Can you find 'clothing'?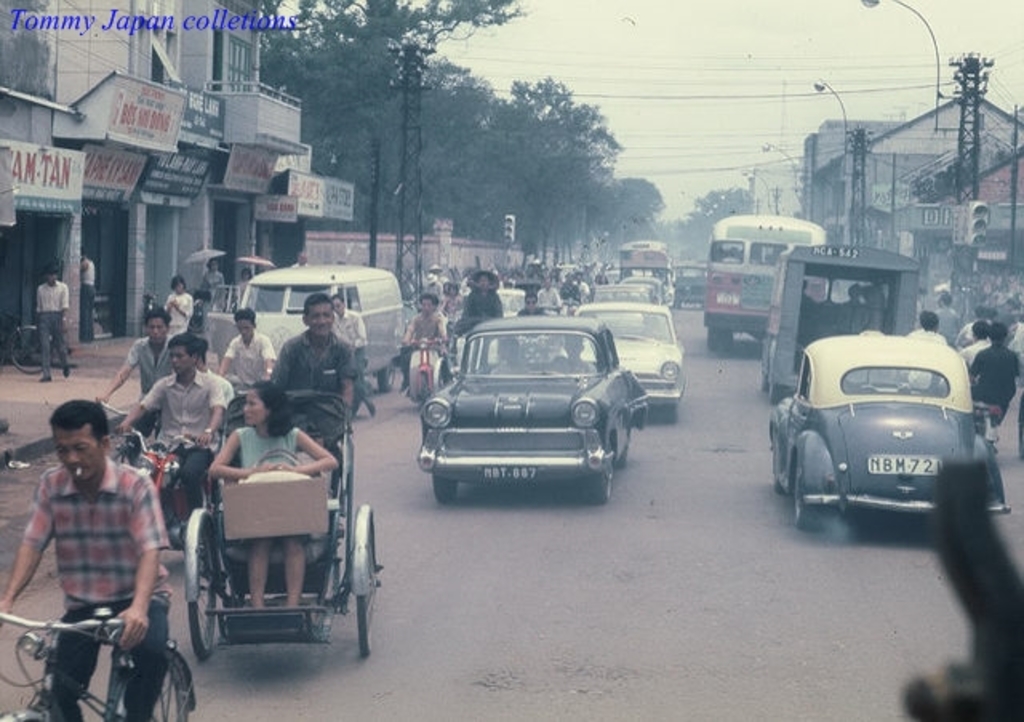
Yes, bounding box: x1=334, y1=312, x2=371, y2=359.
